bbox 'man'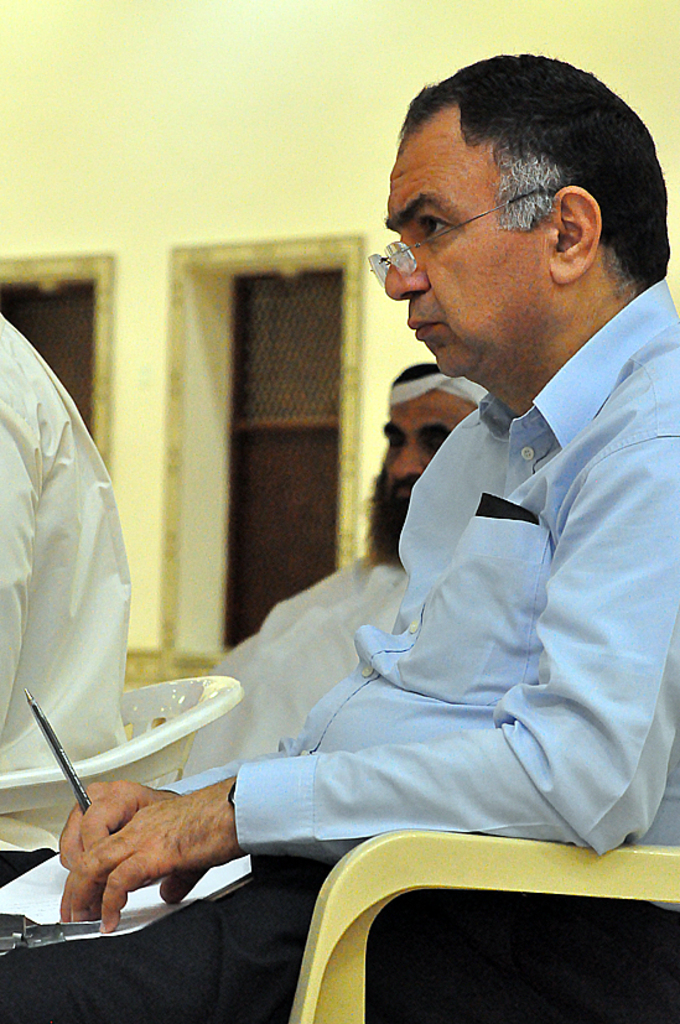
l=175, t=365, r=495, b=788
